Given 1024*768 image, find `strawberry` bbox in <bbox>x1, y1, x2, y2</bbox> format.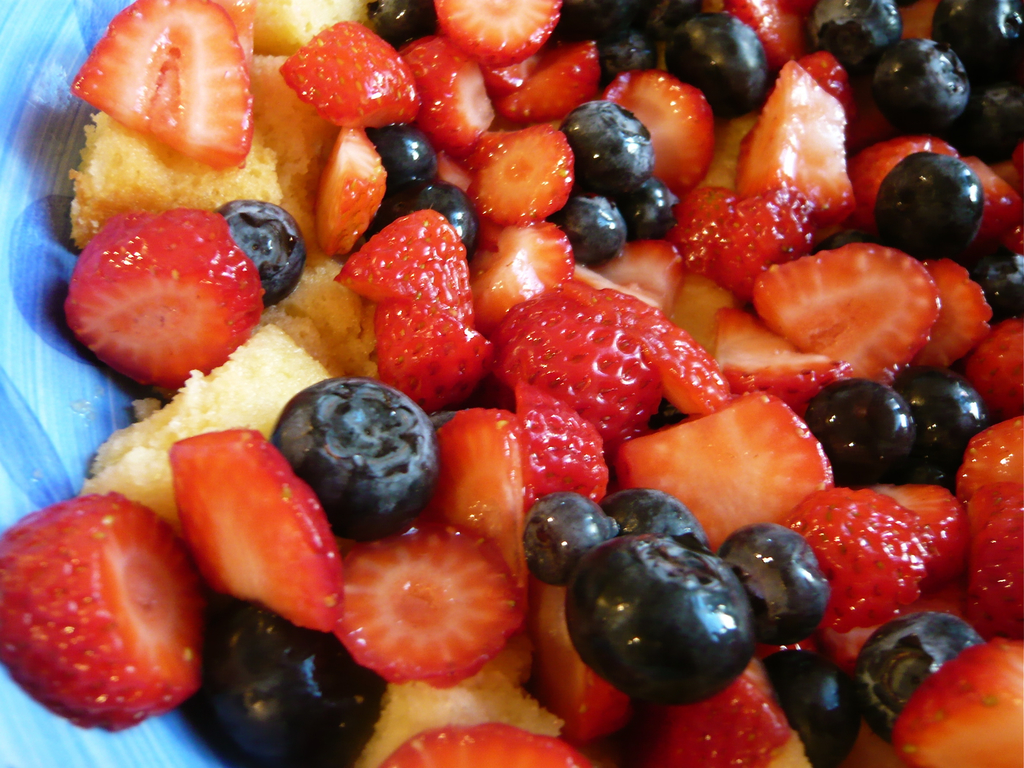
<bbox>345, 528, 530, 691</bbox>.
